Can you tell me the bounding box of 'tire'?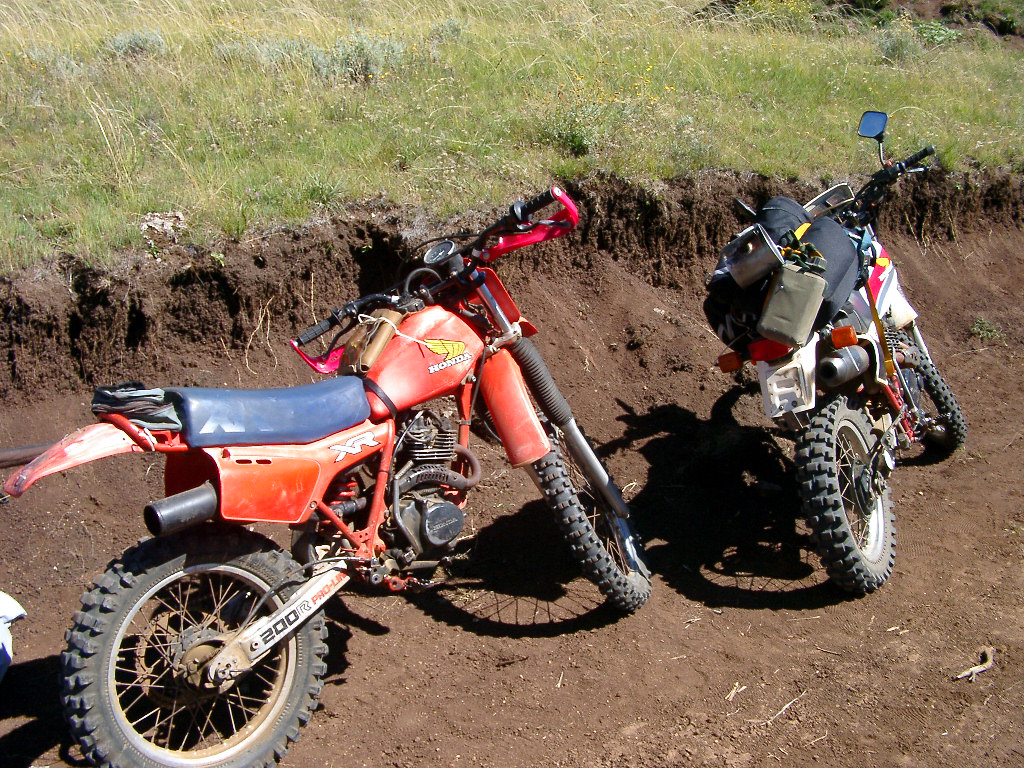
[56, 543, 320, 767].
